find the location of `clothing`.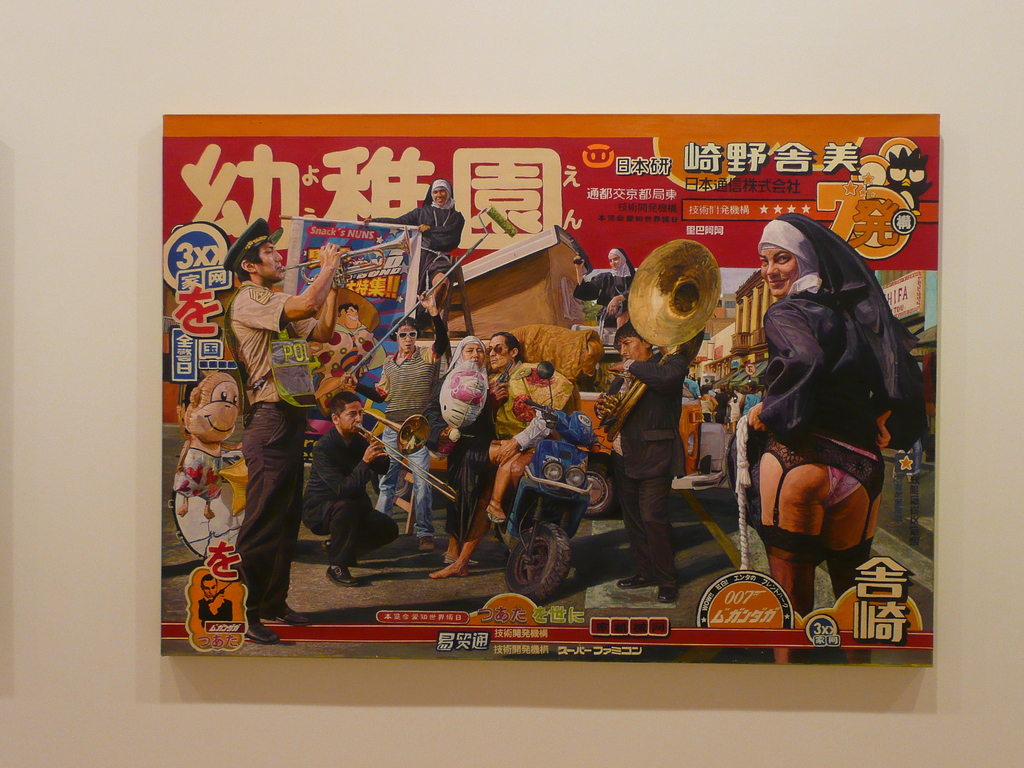
Location: <box>619,357,685,579</box>.
